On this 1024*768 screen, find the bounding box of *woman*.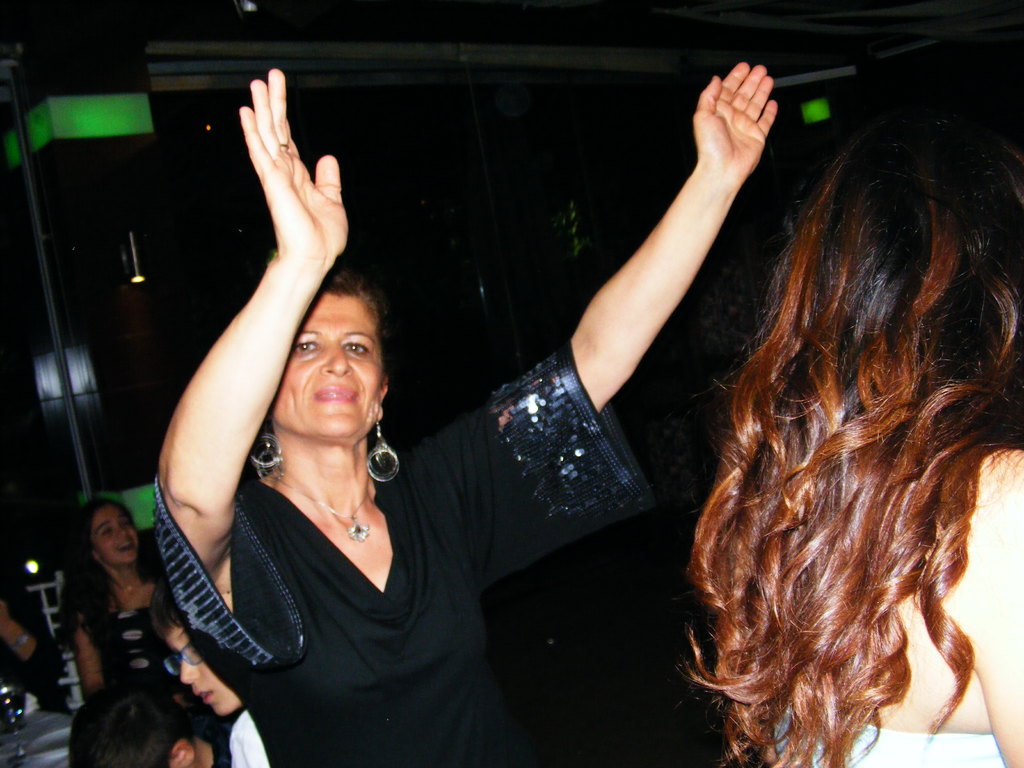
Bounding box: pyautogui.locateOnScreen(162, 88, 670, 757).
